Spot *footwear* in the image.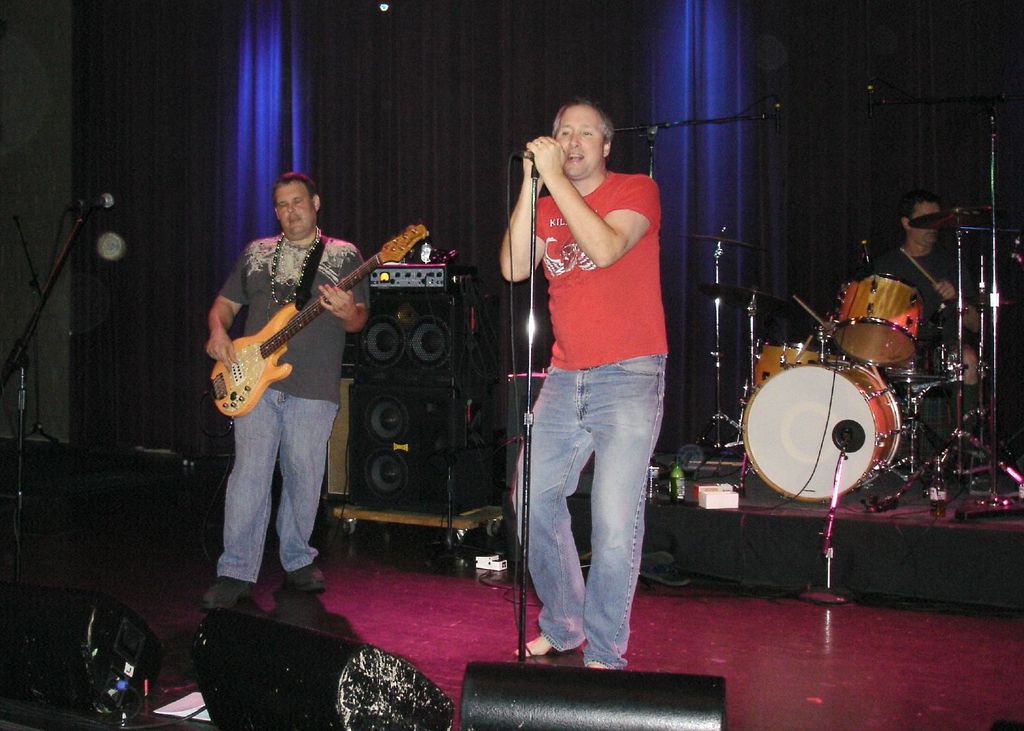
*footwear* found at bbox(575, 632, 641, 678).
